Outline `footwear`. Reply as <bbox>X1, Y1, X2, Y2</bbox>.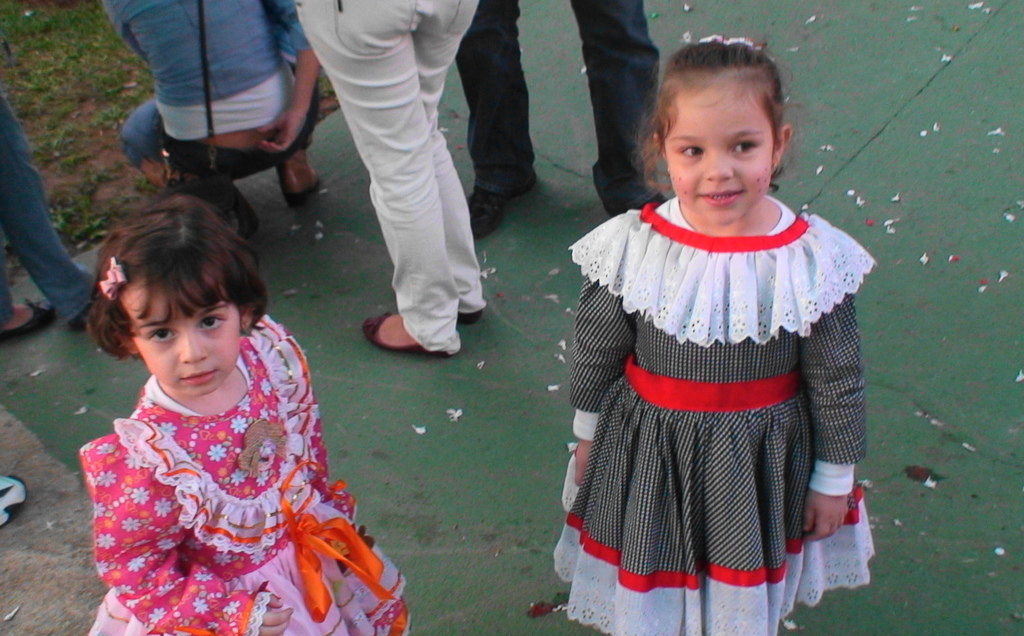
<bbox>452, 307, 481, 325</bbox>.
